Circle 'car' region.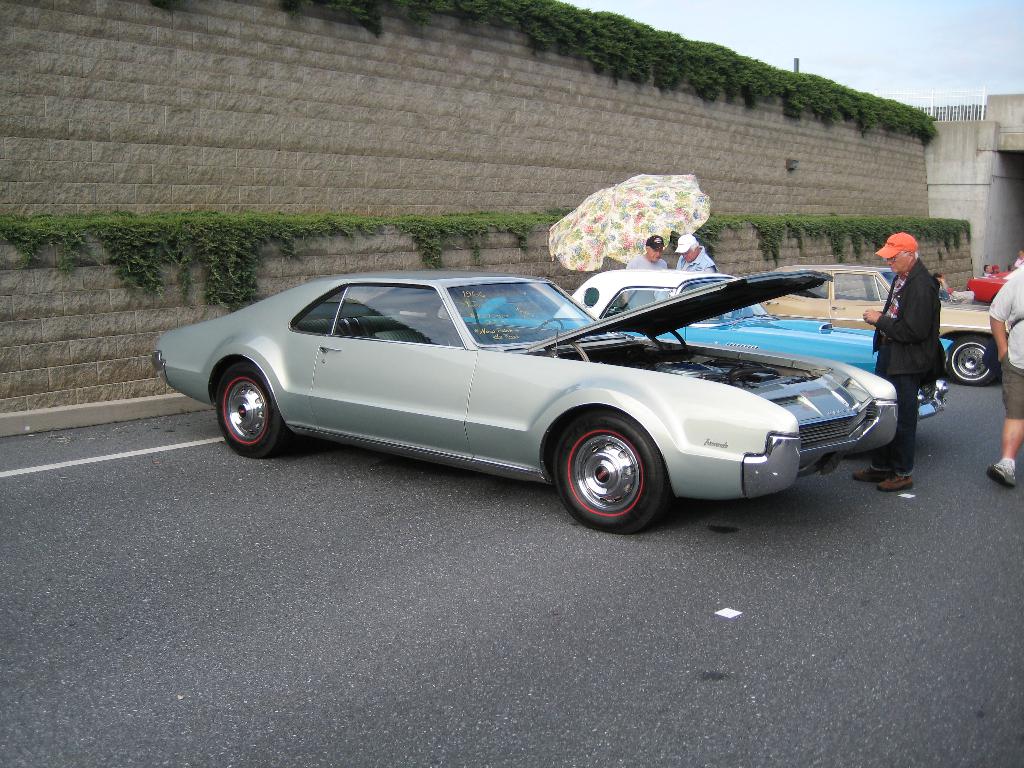
Region: detection(467, 268, 952, 417).
